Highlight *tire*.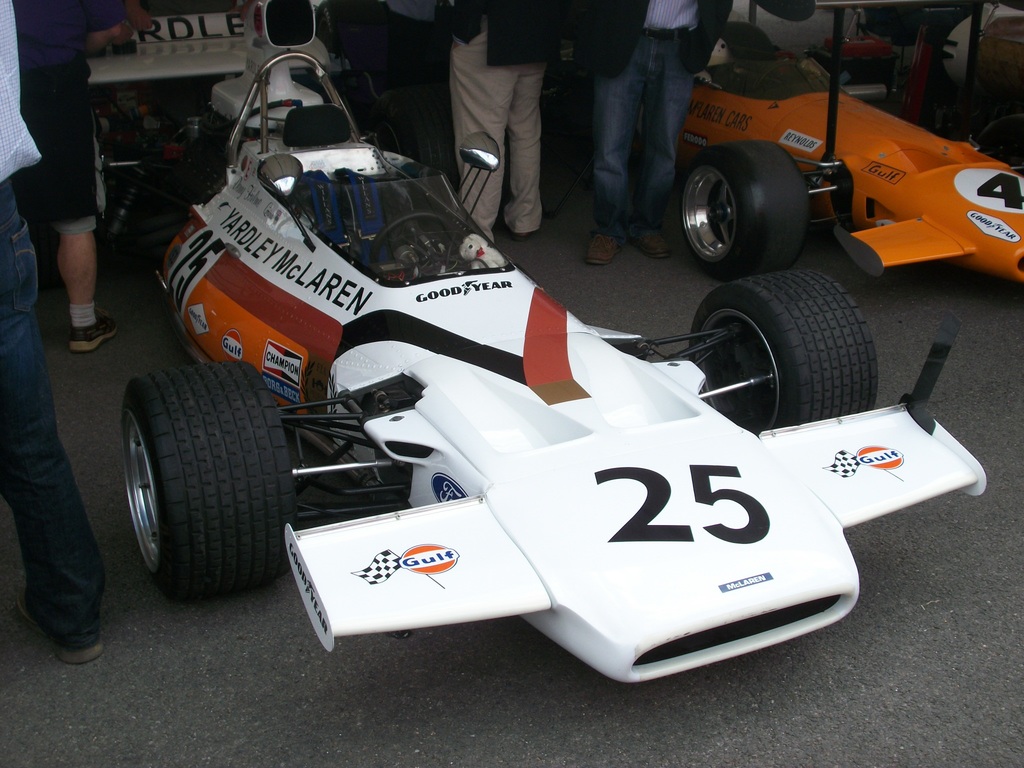
Highlighted region: select_region(676, 138, 812, 277).
